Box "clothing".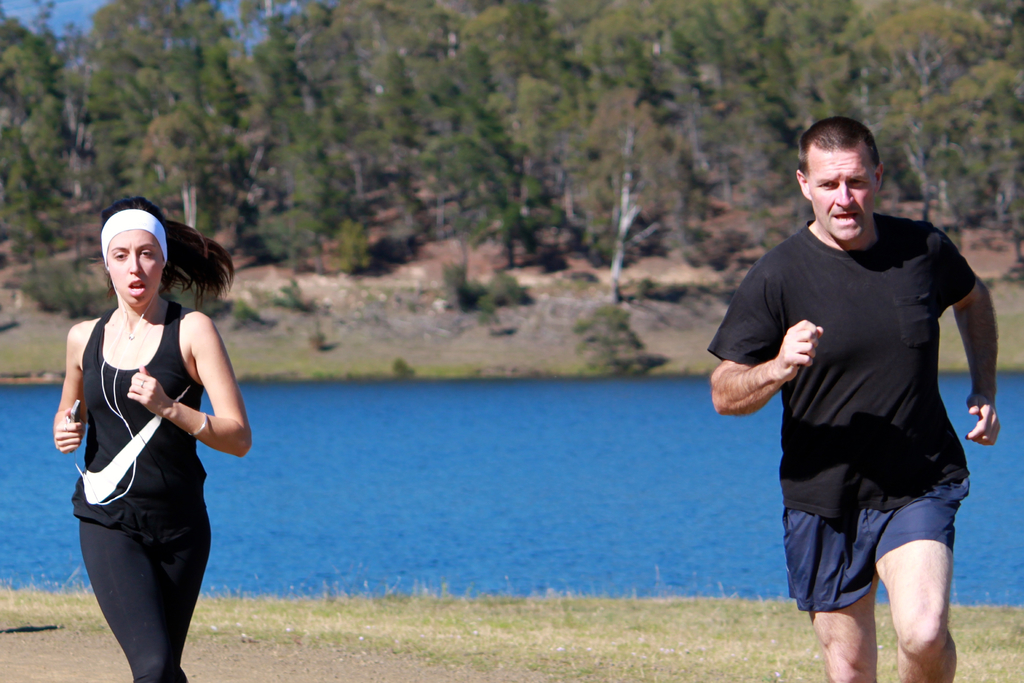
759/174/982/606.
